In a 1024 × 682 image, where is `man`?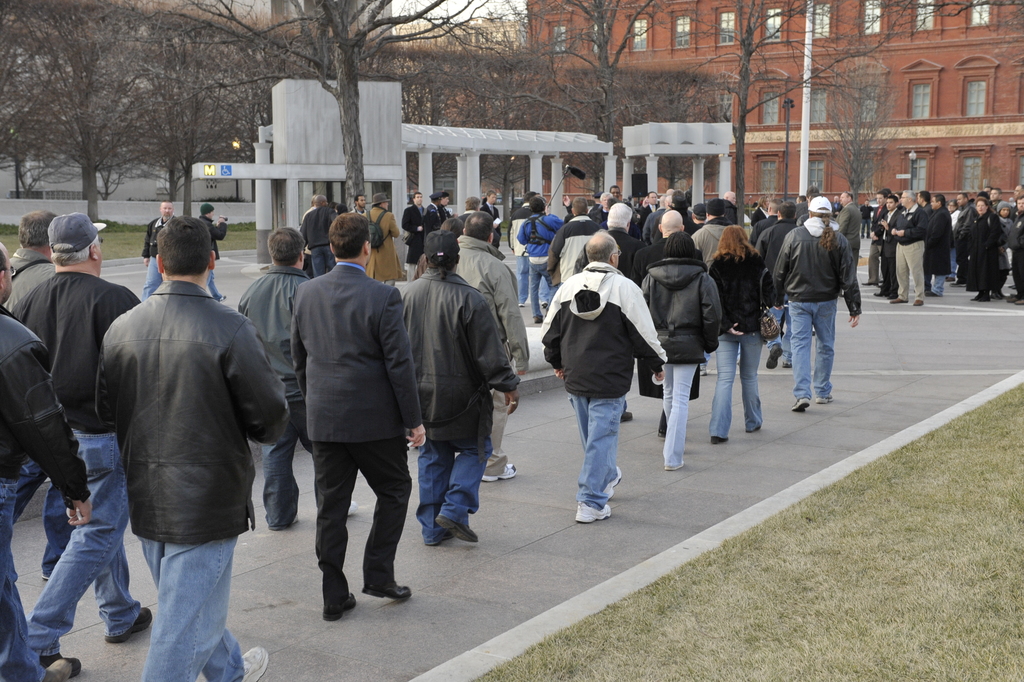
x1=318 y1=190 x2=338 y2=261.
